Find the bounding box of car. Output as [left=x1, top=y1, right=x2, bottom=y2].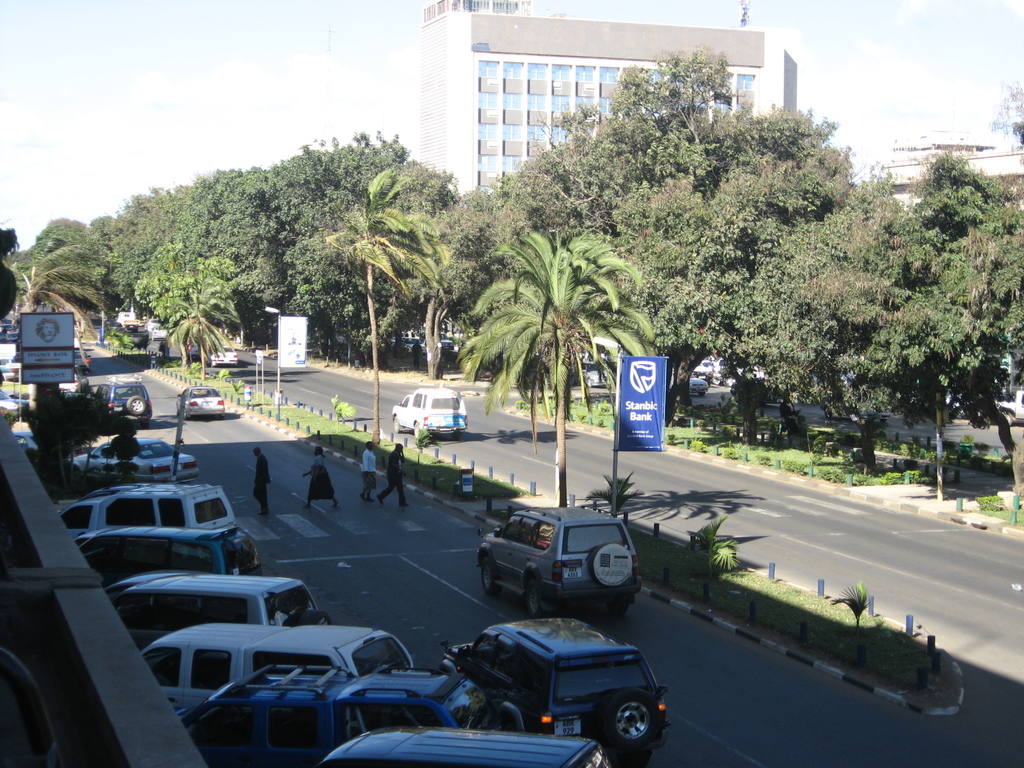
[left=69, top=348, right=93, bottom=368].
